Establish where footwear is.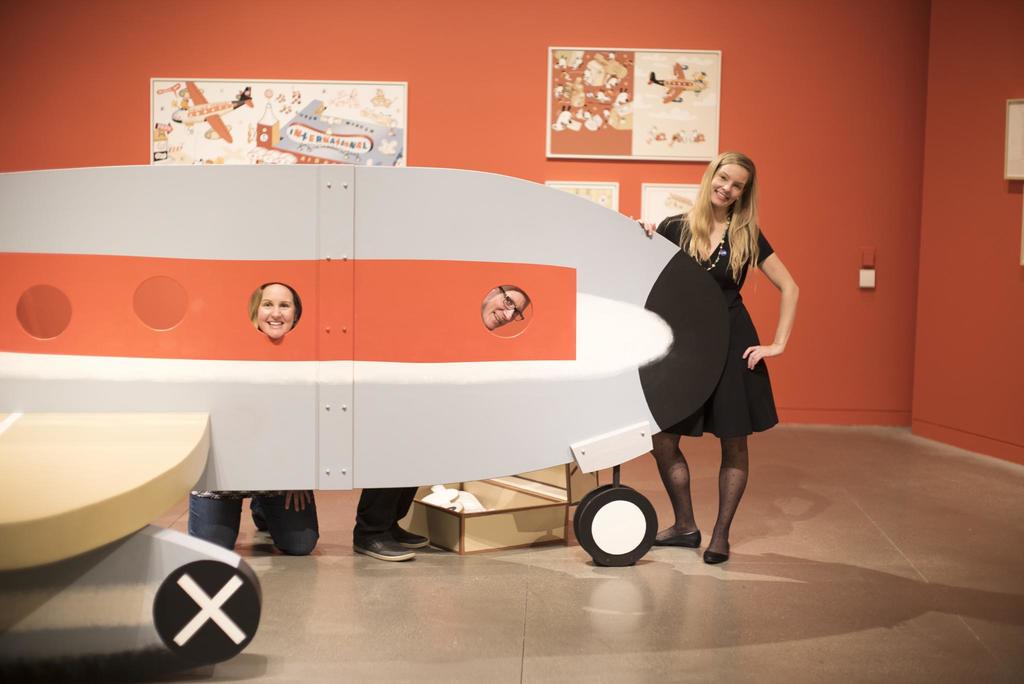
Established at 394/523/431/555.
